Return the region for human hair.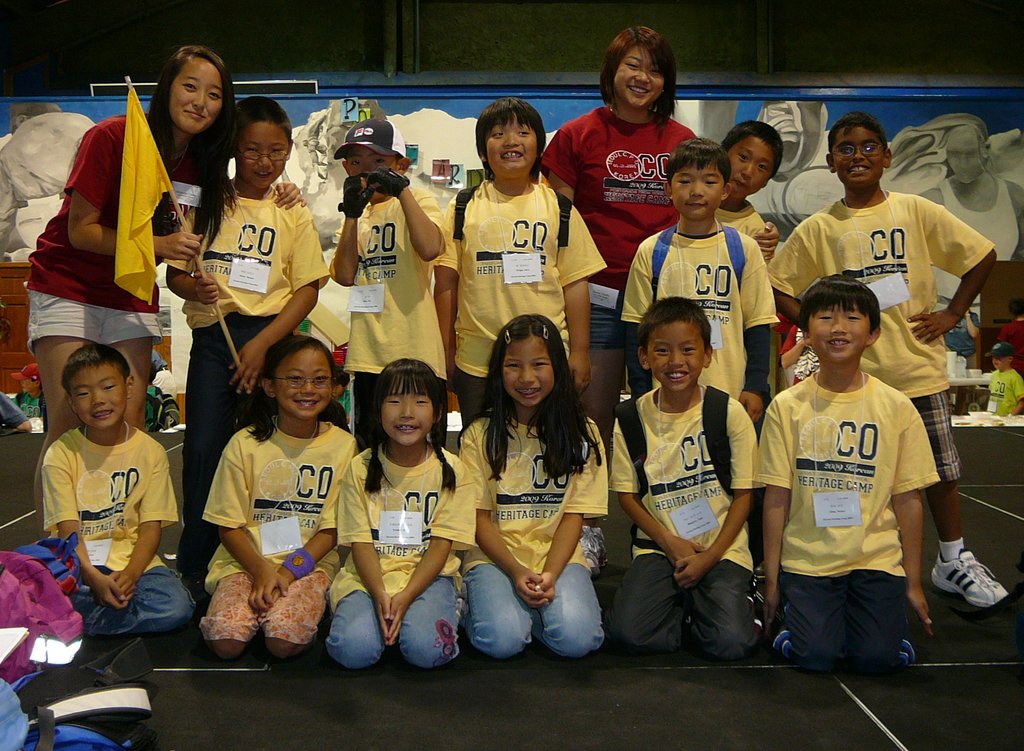
357:355:457:493.
